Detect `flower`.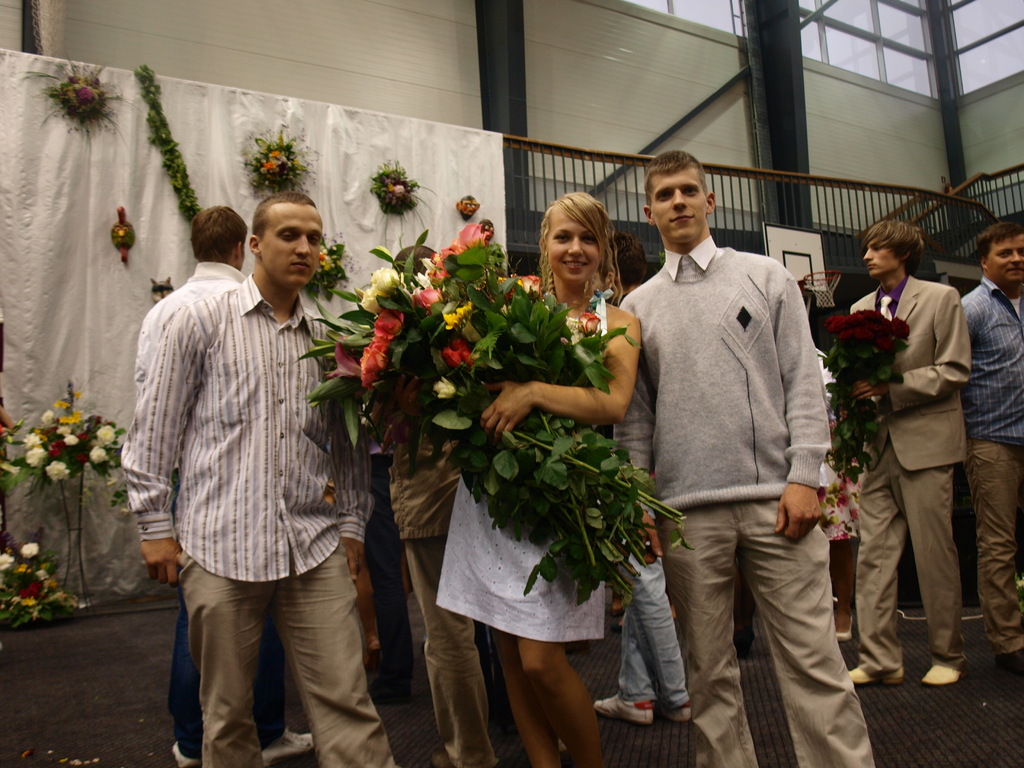
Detected at [361, 300, 401, 388].
